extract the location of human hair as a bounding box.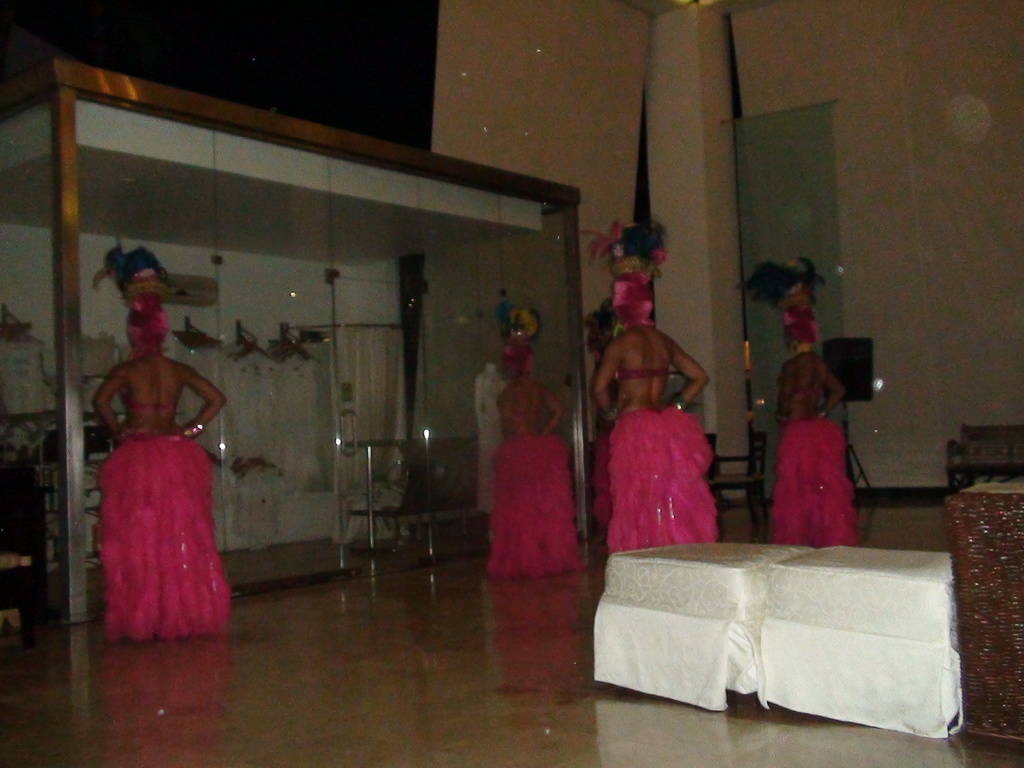
x1=784, y1=284, x2=821, y2=346.
